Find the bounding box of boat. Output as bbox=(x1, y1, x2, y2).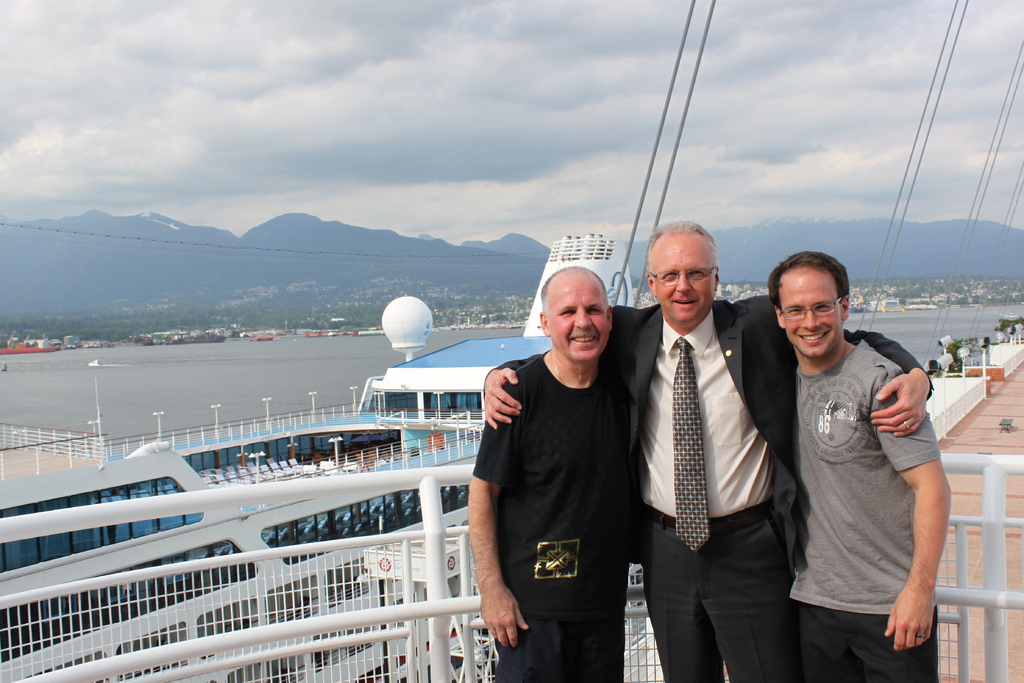
bbox=(0, 0, 1023, 681).
